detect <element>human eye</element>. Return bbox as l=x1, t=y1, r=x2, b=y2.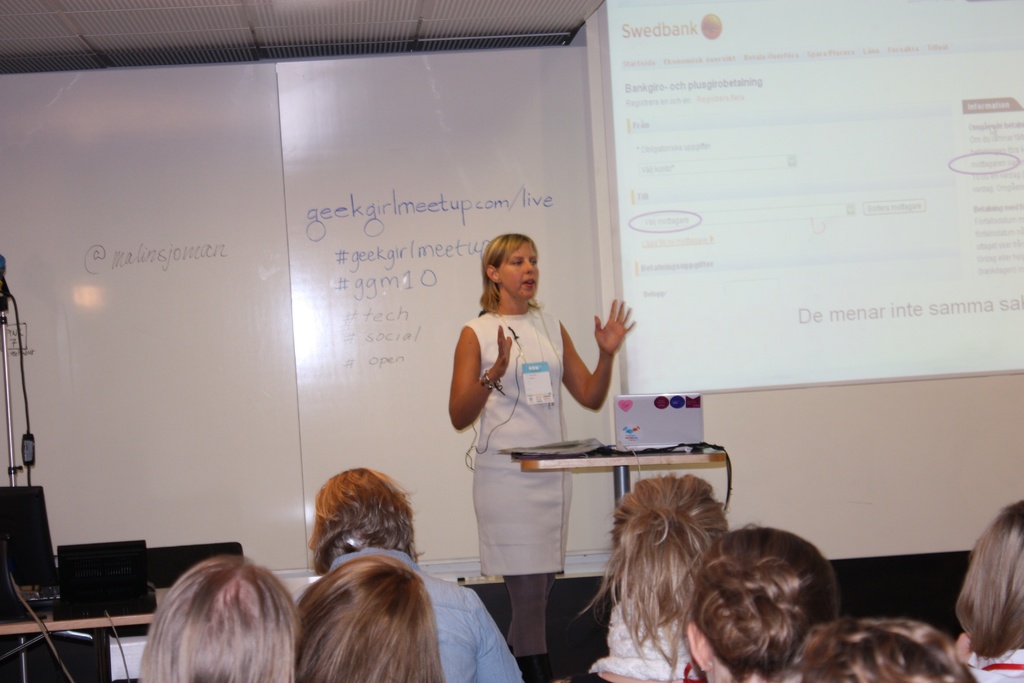
l=529, t=259, r=538, b=267.
